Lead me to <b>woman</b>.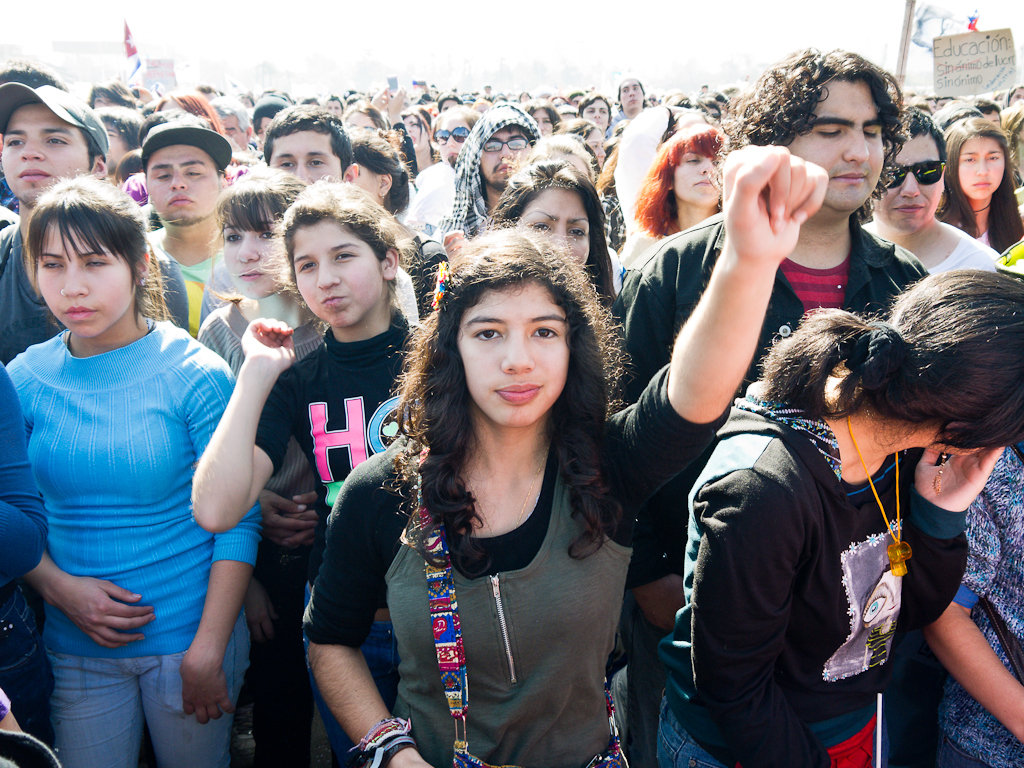
Lead to <box>938,115,1023,251</box>.
